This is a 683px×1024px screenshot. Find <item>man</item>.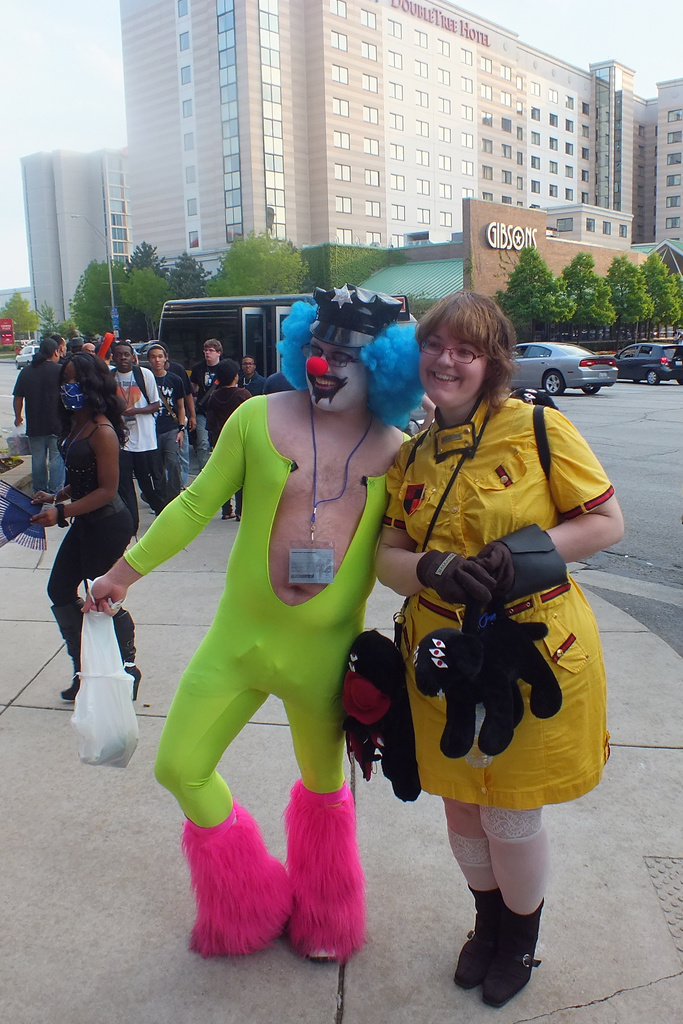
Bounding box: Rect(140, 348, 194, 503).
